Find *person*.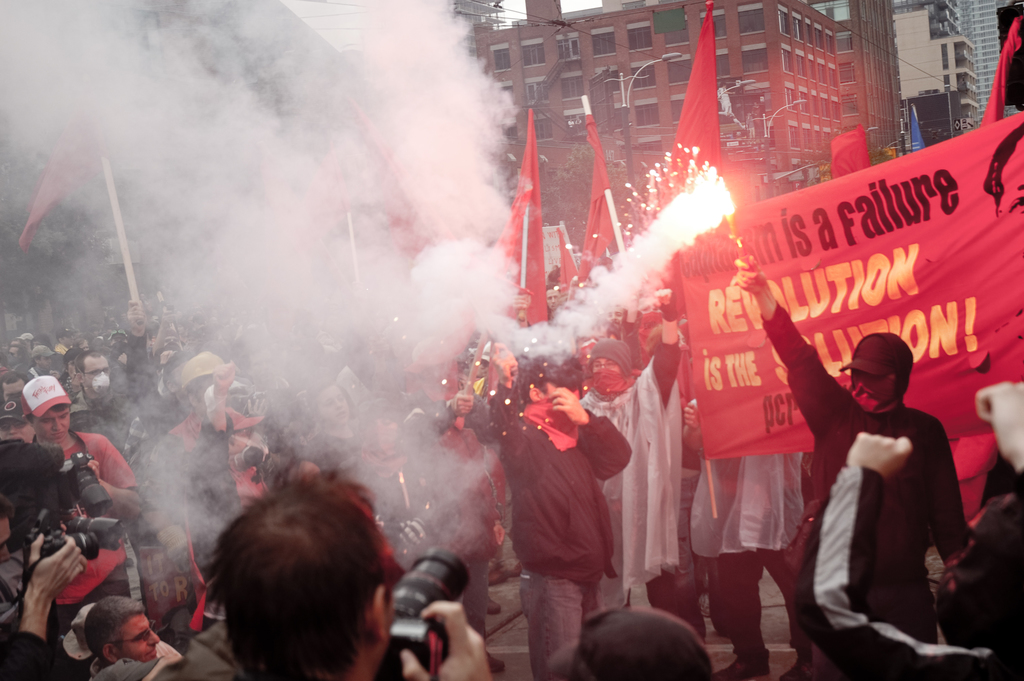
<bbox>80, 594, 175, 680</bbox>.
